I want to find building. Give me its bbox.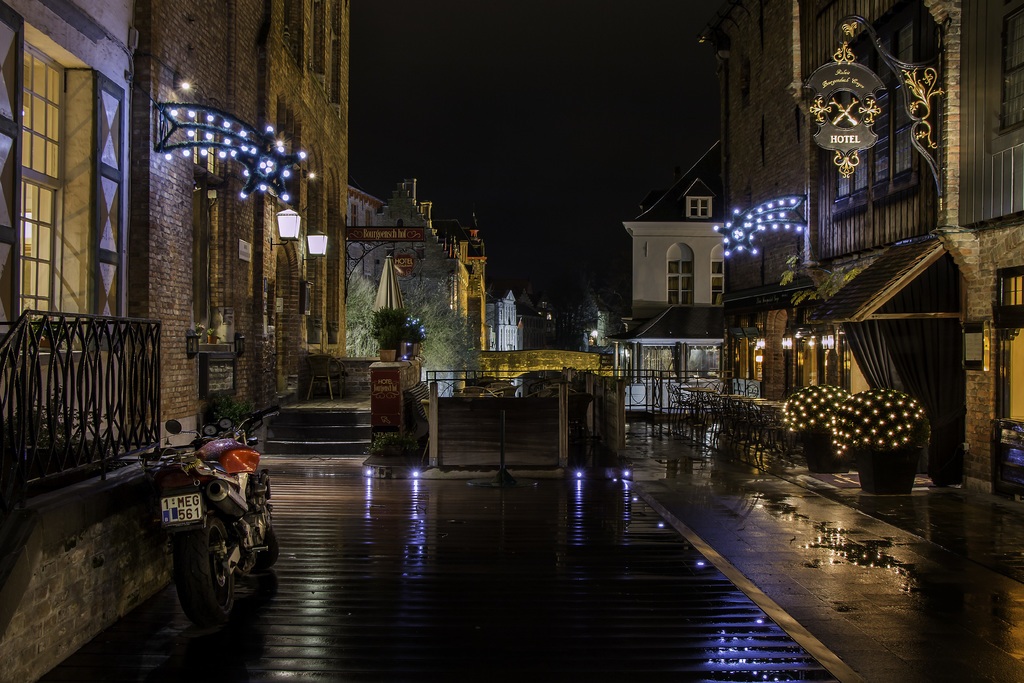
region(0, 0, 137, 454).
